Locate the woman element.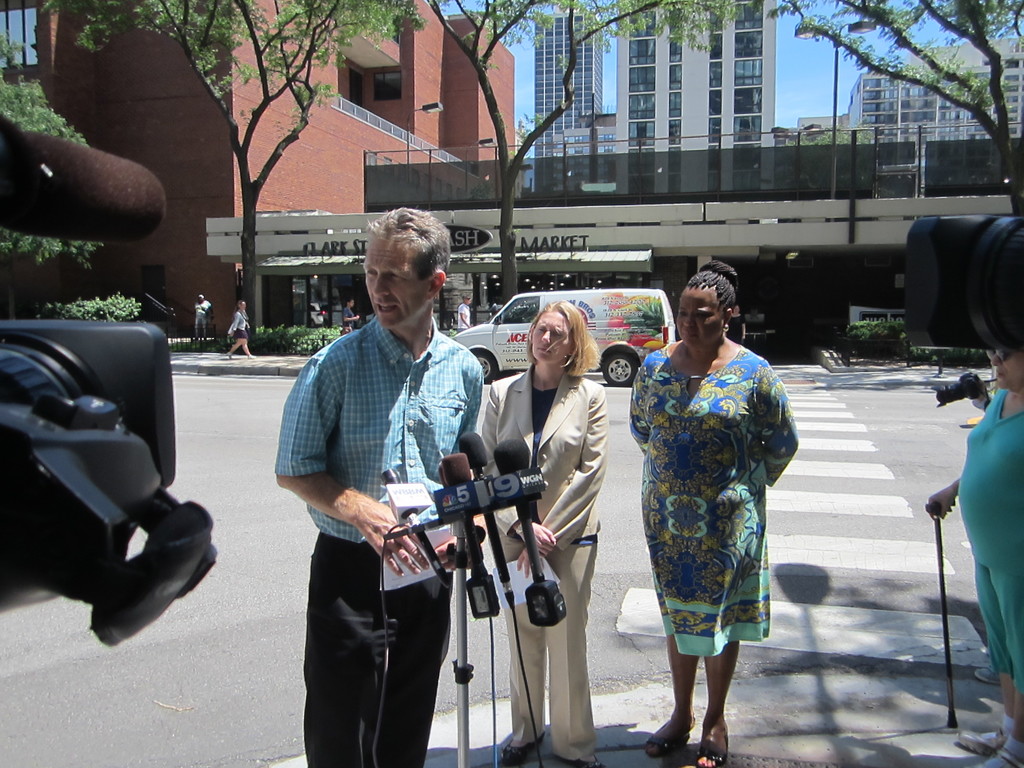
Element bbox: crop(627, 262, 797, 744).
